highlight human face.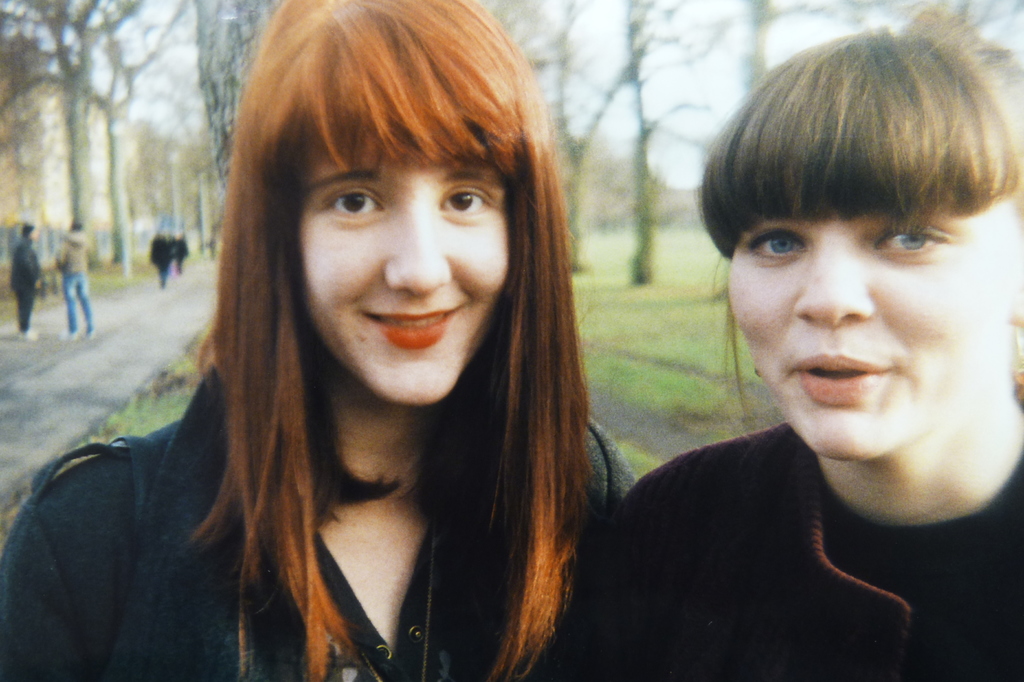
Highlighted region: box(723, 181, 1010, 467).
